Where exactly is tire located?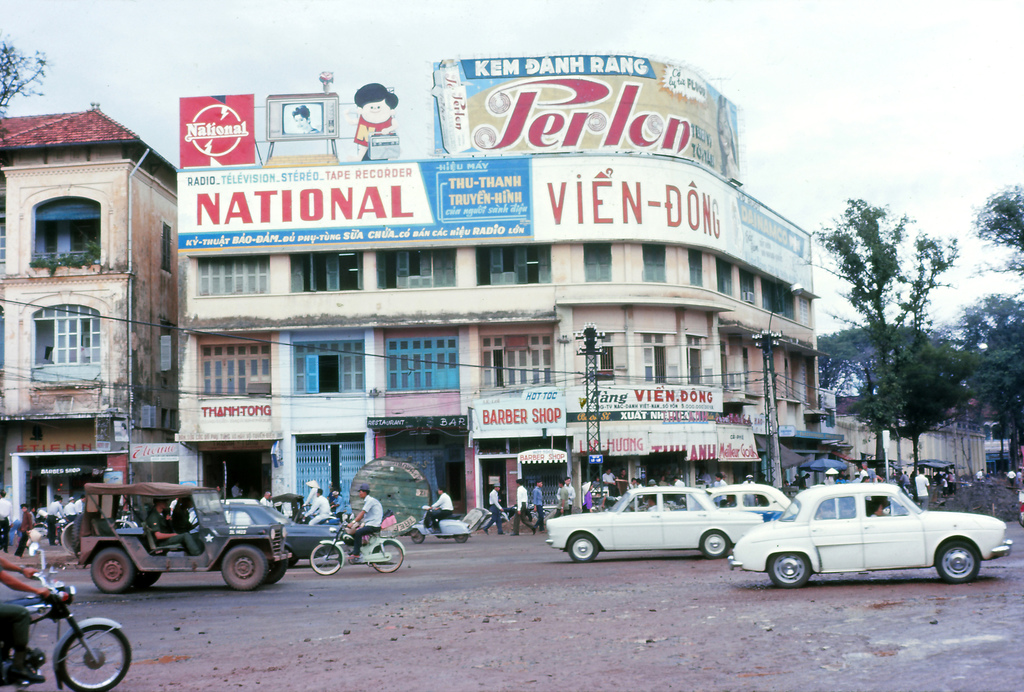
Its bounding box is left=455, top=536, right=468, bottom=542.
